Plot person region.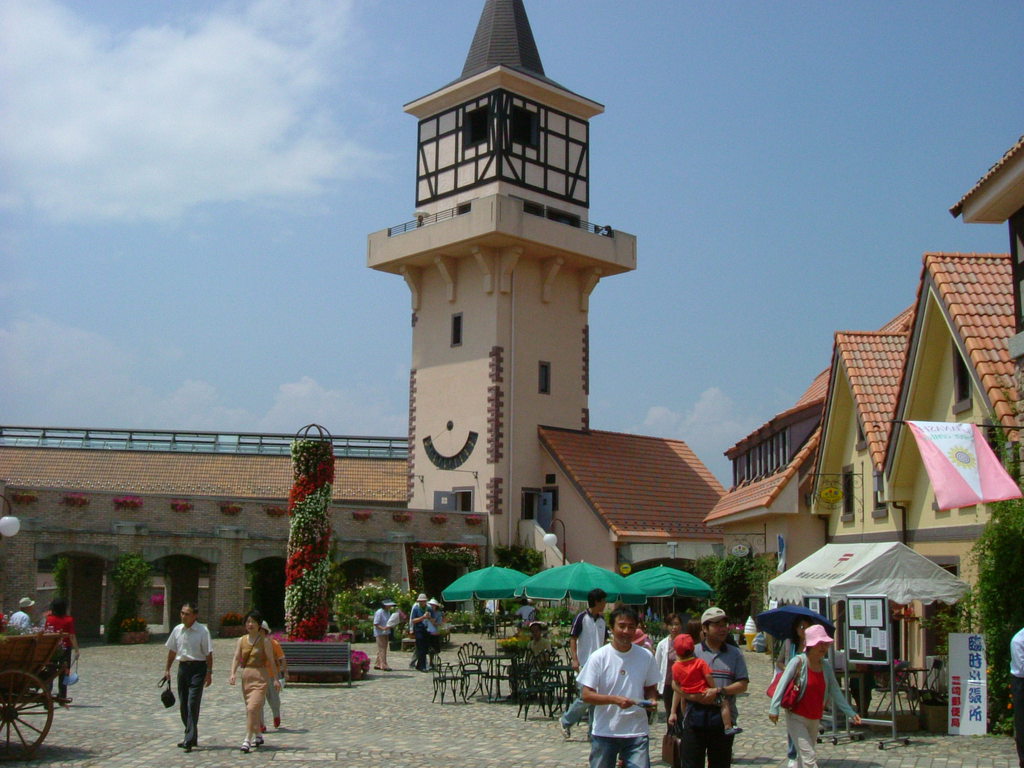
Plotted at box=[514, 594, 561, 635].
